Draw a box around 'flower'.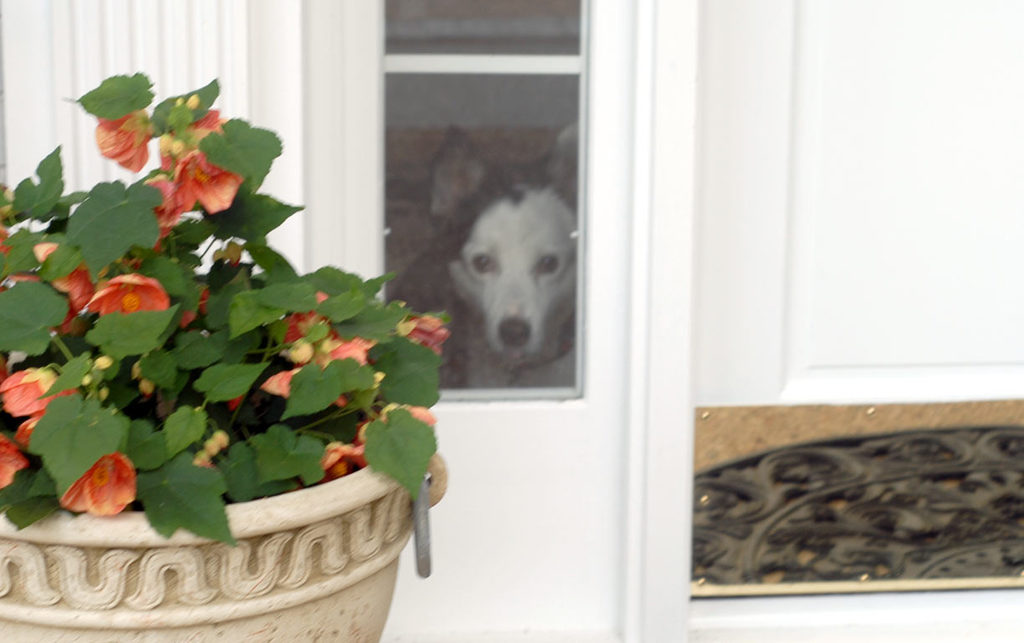
[262,335,376,402].
